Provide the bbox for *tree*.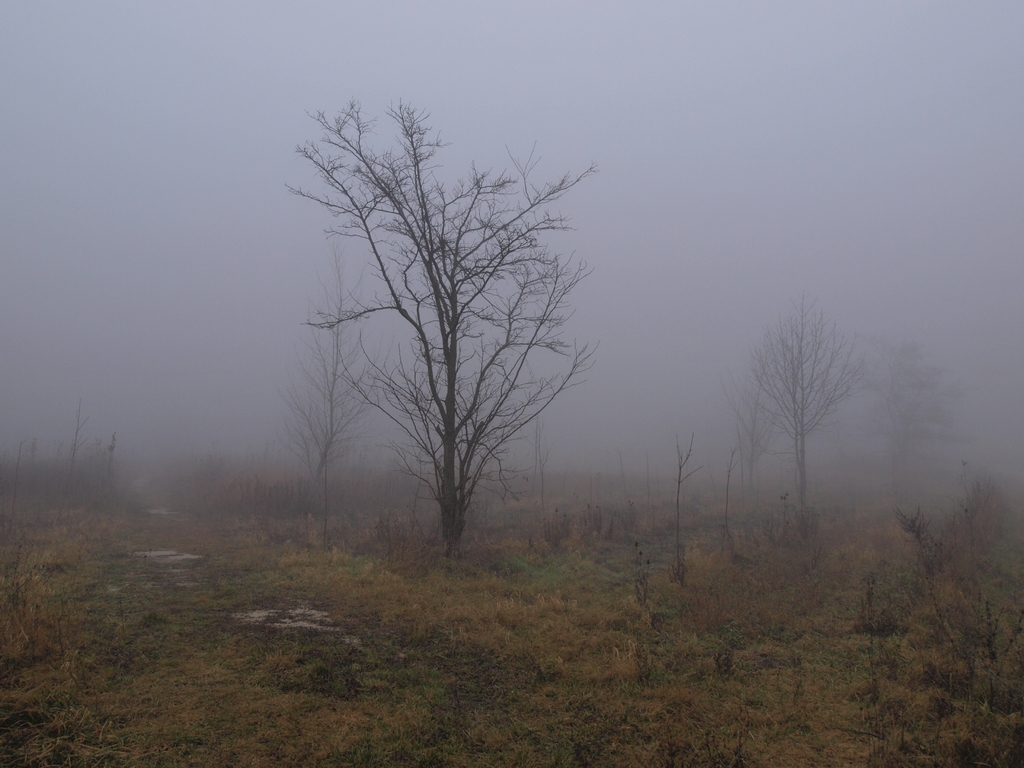
(748,292,868,511).
